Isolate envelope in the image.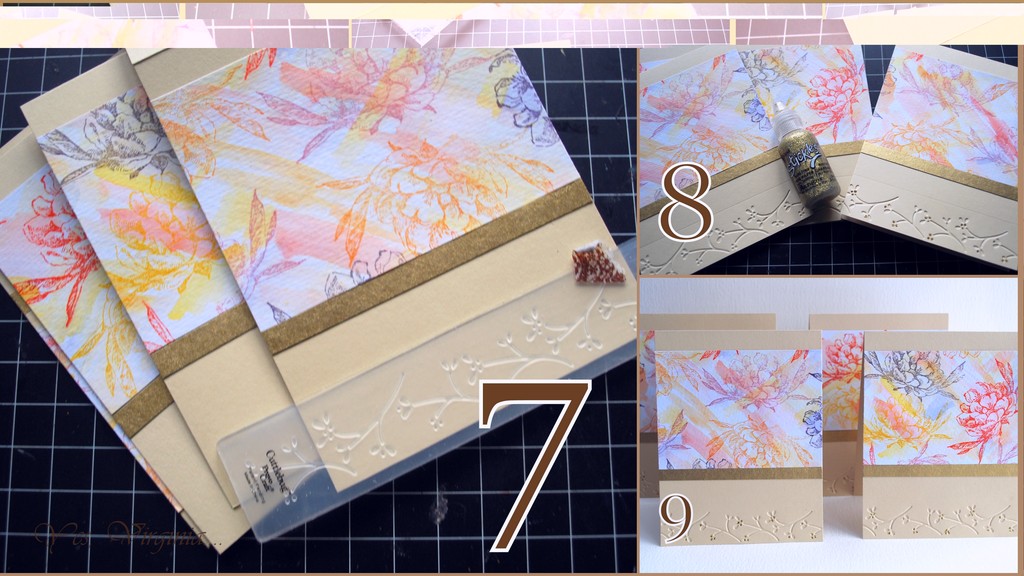
Isolated region: bbox(18, 51, 326, 512).
